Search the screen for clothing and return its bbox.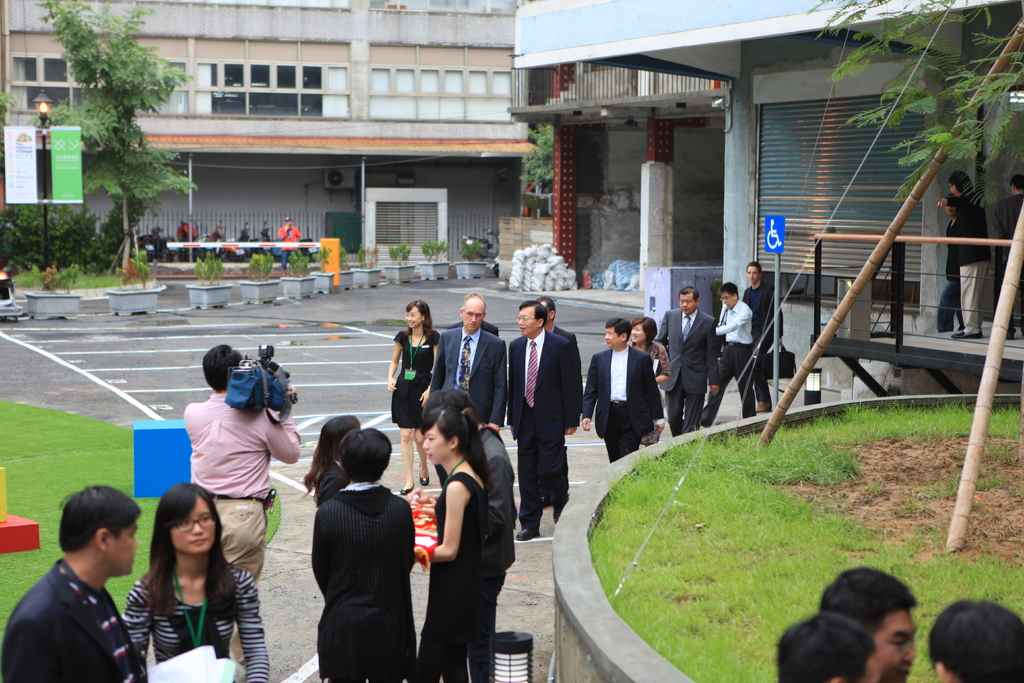
Found: bbox=[993, 189, 1023, 334].
